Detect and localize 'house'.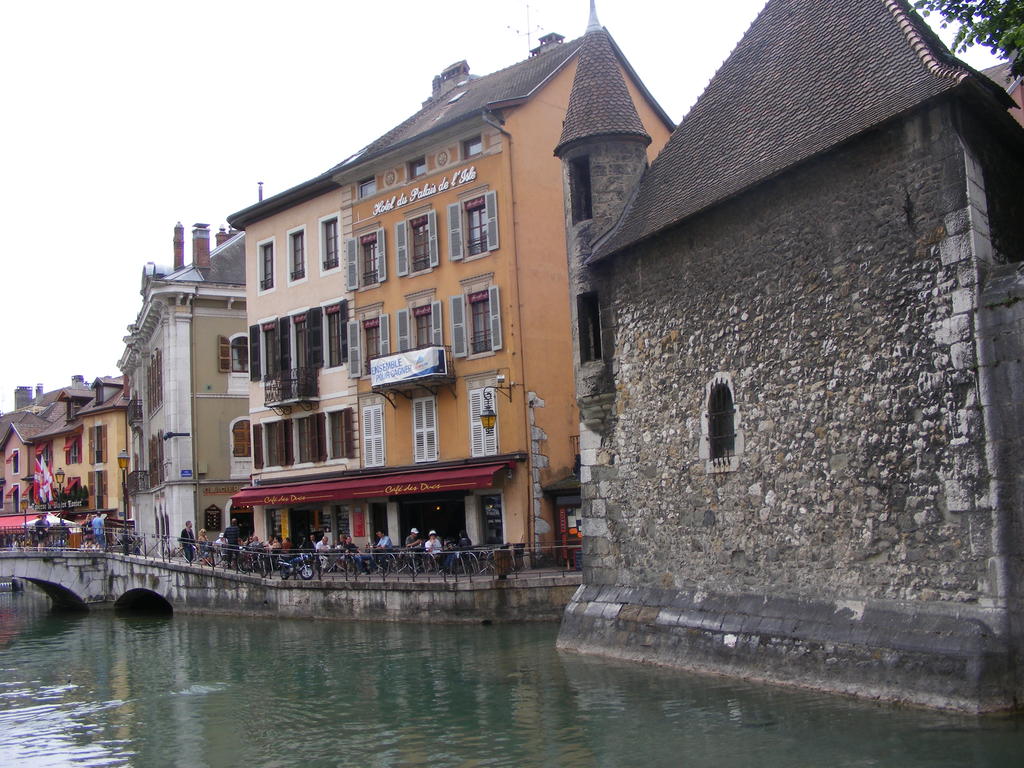
Localized at pyautogui.locateOnScreen(575, 0, 1023, 712).
